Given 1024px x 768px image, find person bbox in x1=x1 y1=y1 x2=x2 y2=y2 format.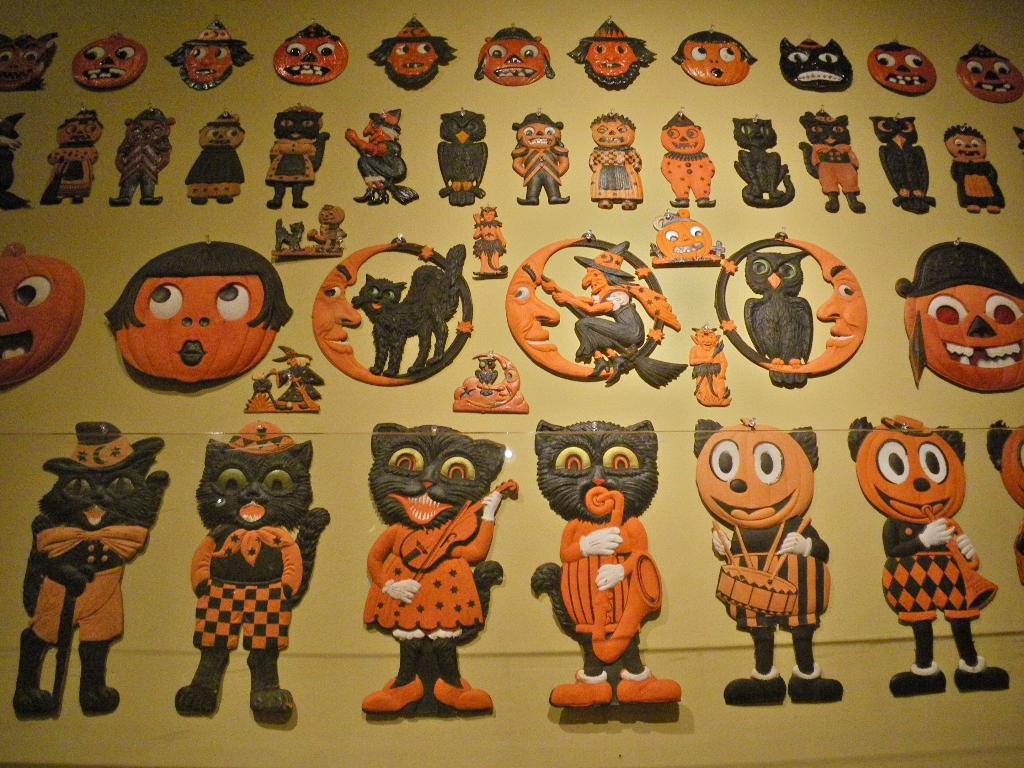
x1=72 y1=31 x2=148 y2=90.
